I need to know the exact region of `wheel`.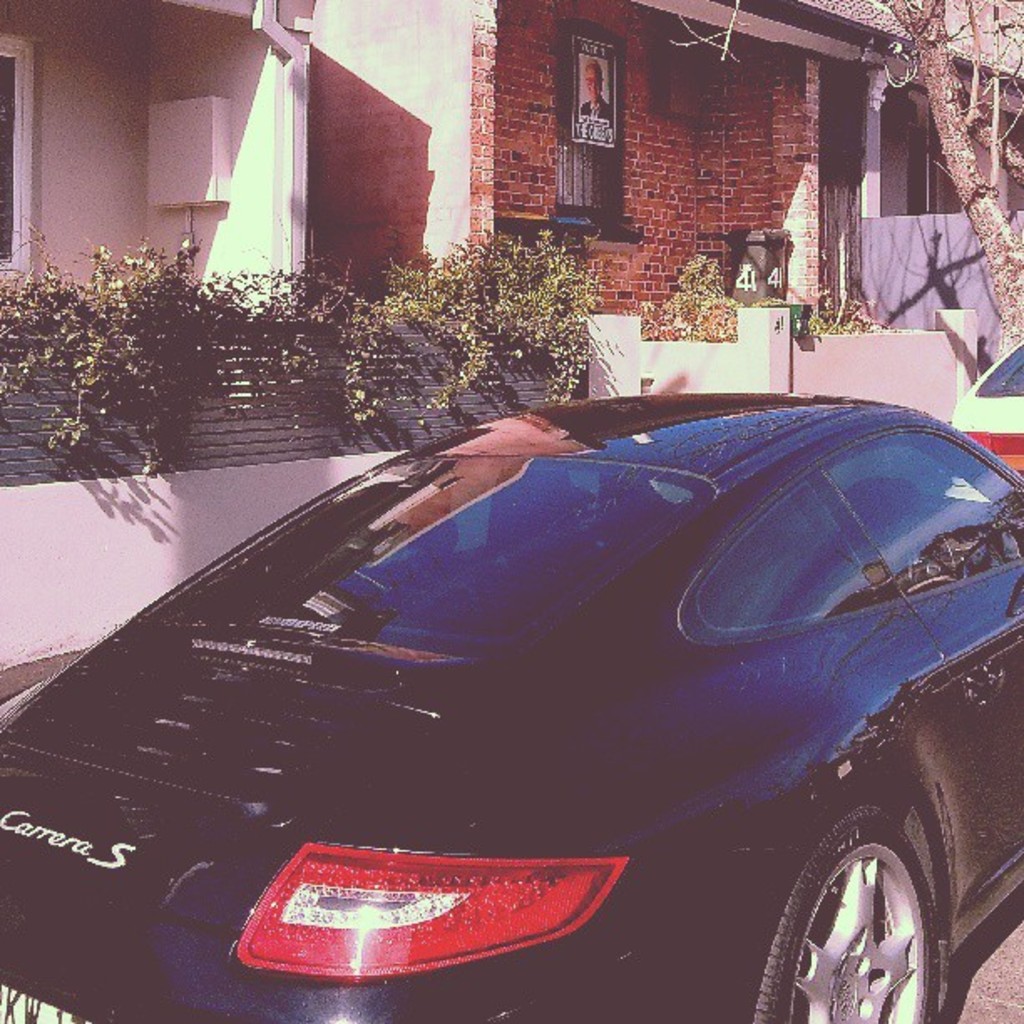
Region: 785:798:960:1017.
